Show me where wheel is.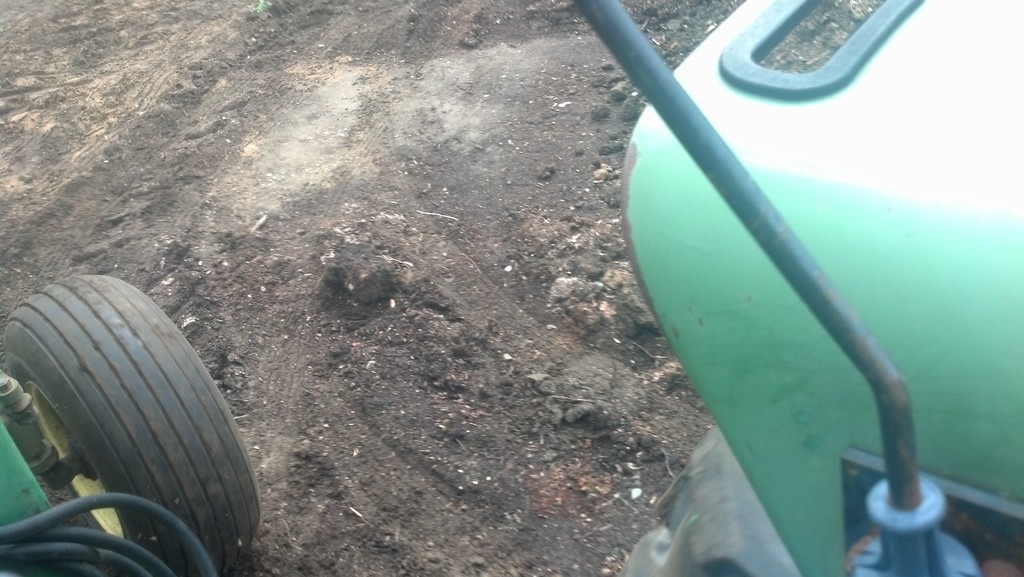
wheel is at <region>6, 276, 260, 576</region>.
